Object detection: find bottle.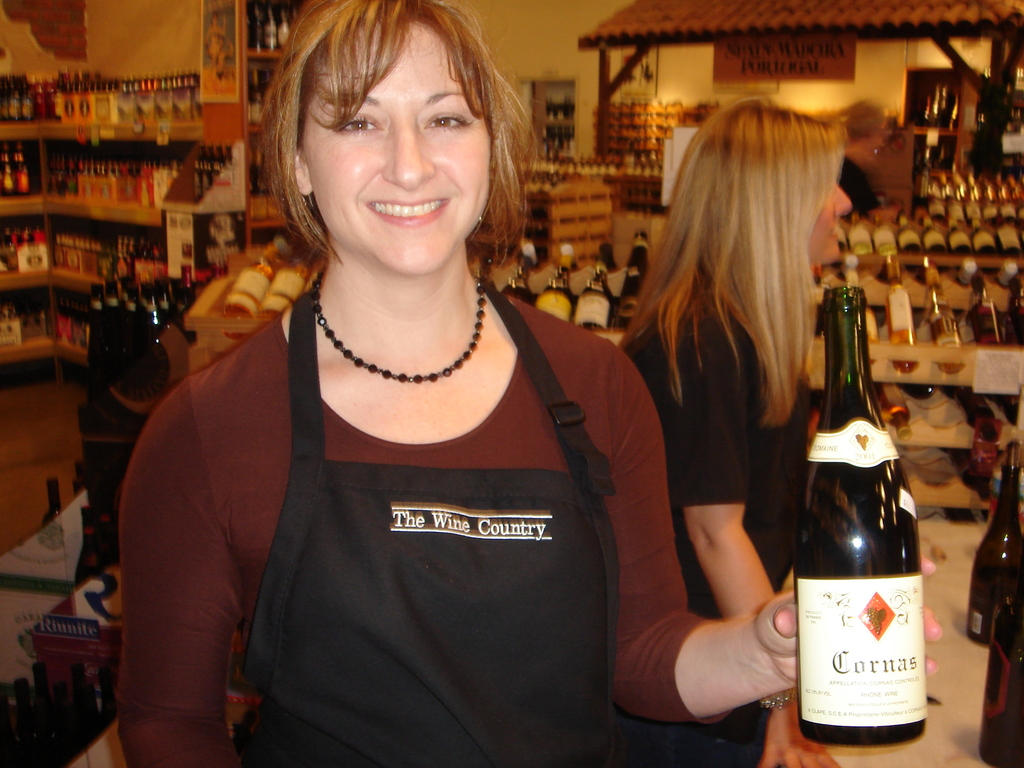
bbox=[999, 223, 1021, 264].
